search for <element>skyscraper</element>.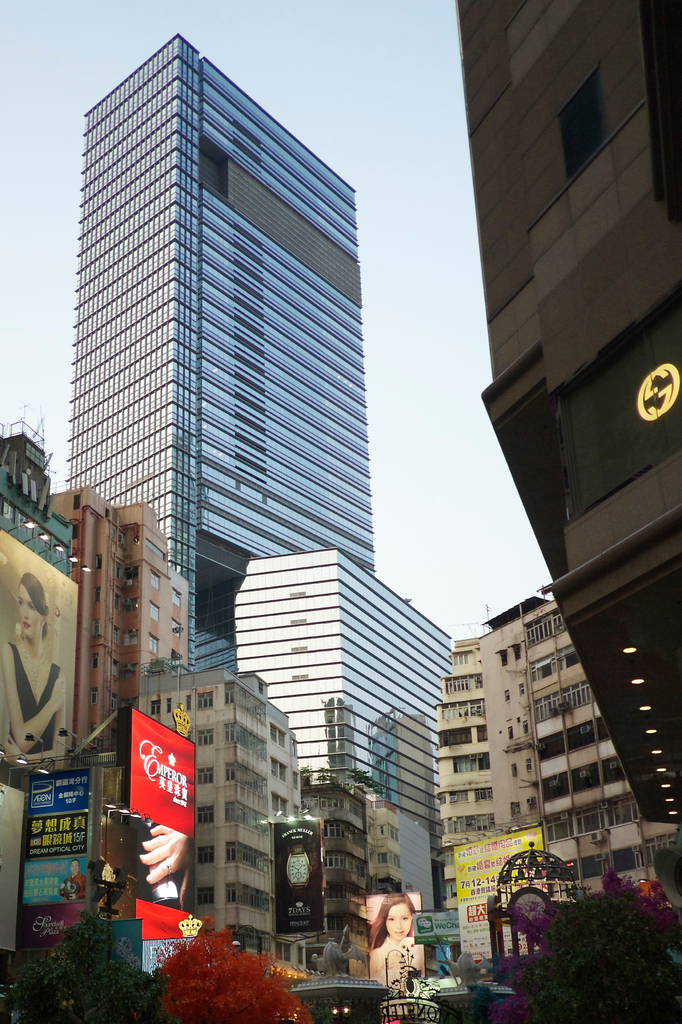
Found at detection(49, 23, 457, 915).
